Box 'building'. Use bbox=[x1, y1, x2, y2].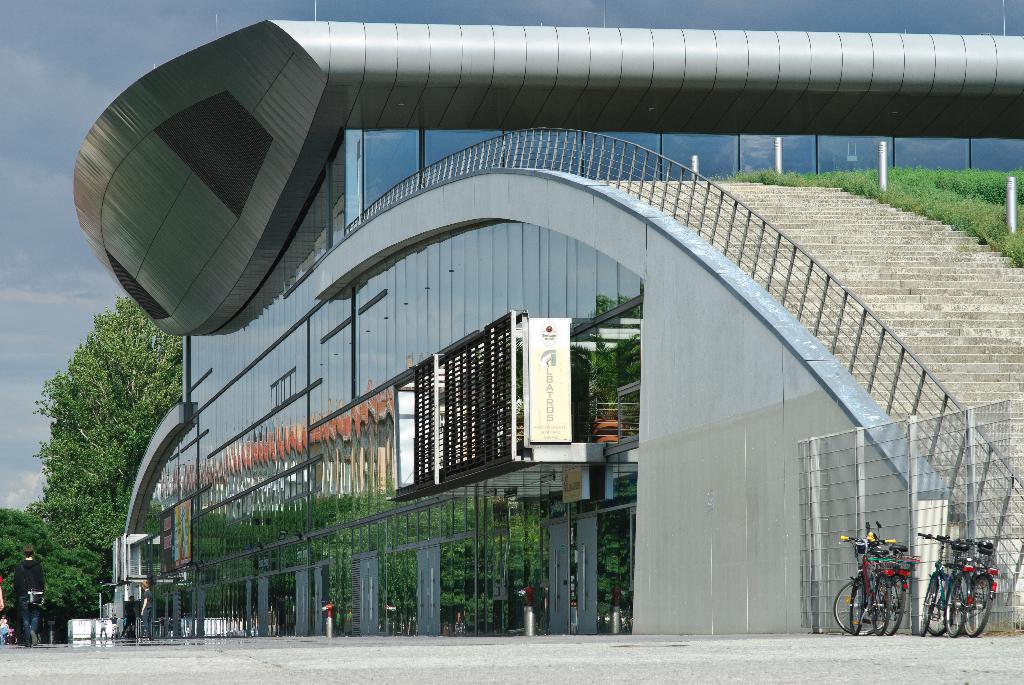
bbox=[99, 0, 1023, 641].
